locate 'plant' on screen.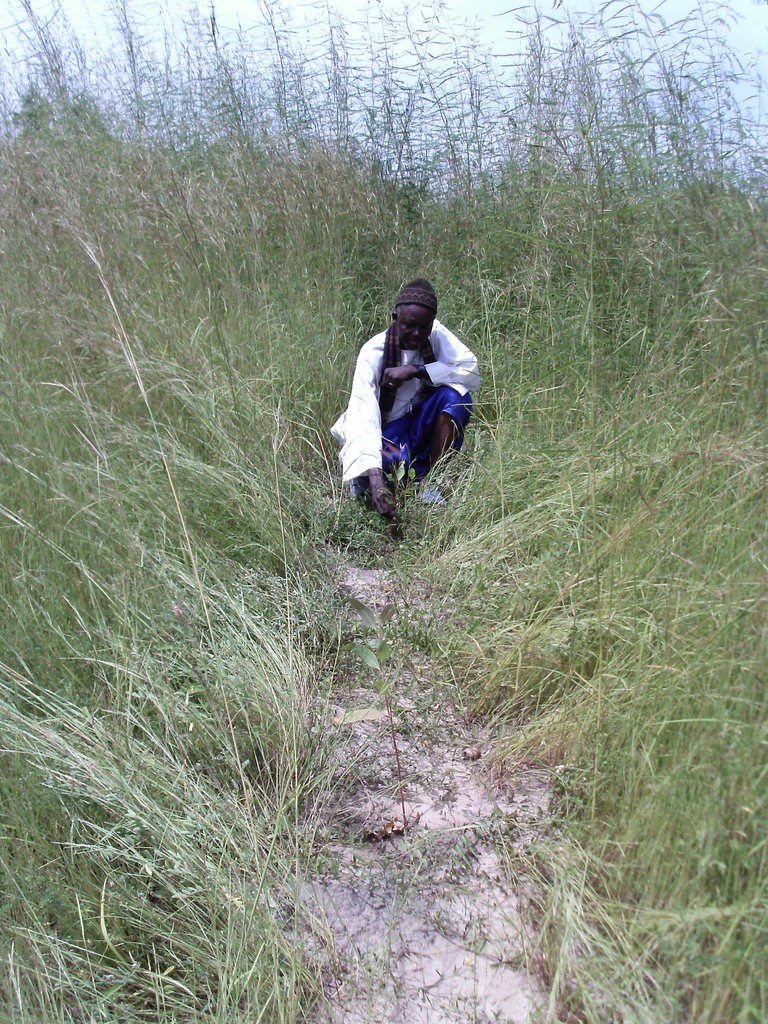
On screen at 337/595/410/840.
